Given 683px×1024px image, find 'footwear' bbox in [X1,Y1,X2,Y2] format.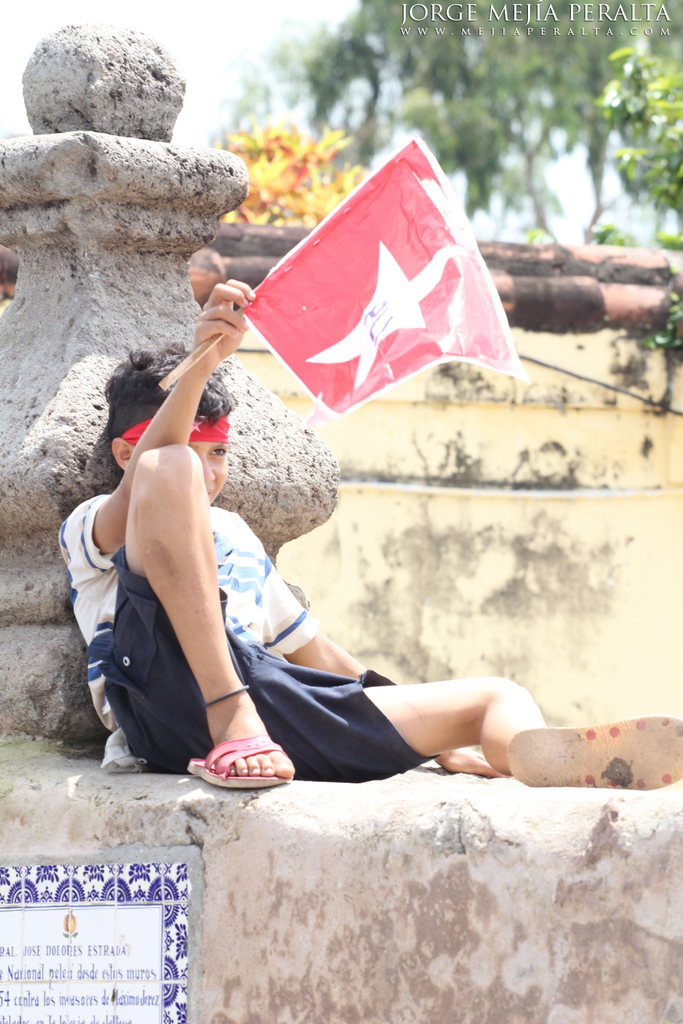
[197,729,285,791].
